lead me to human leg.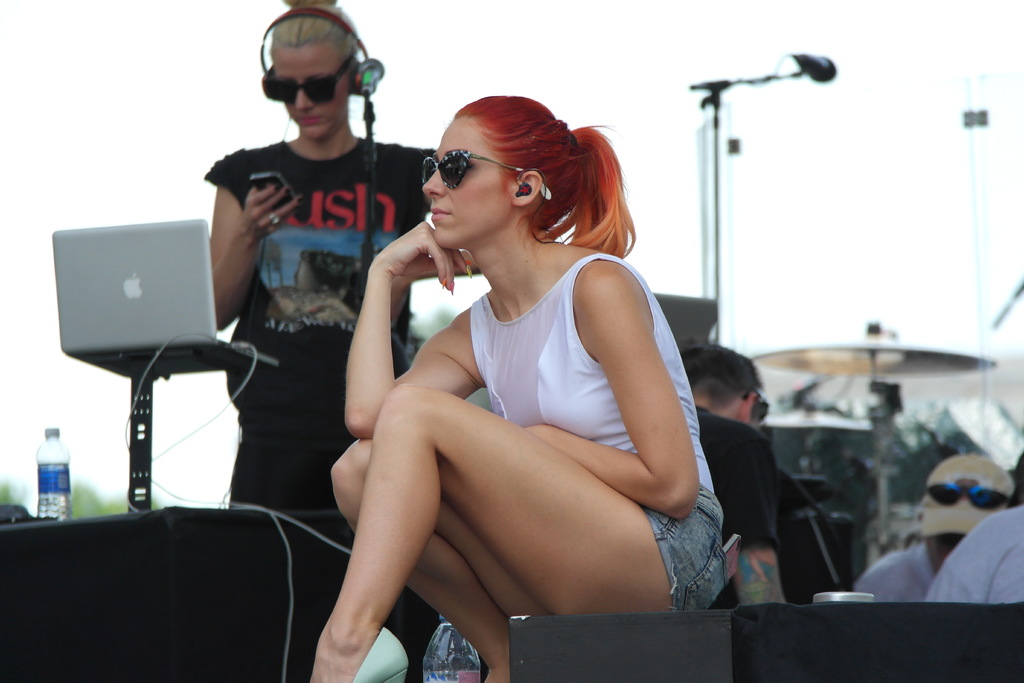
Lead to 316:387:676:677.
